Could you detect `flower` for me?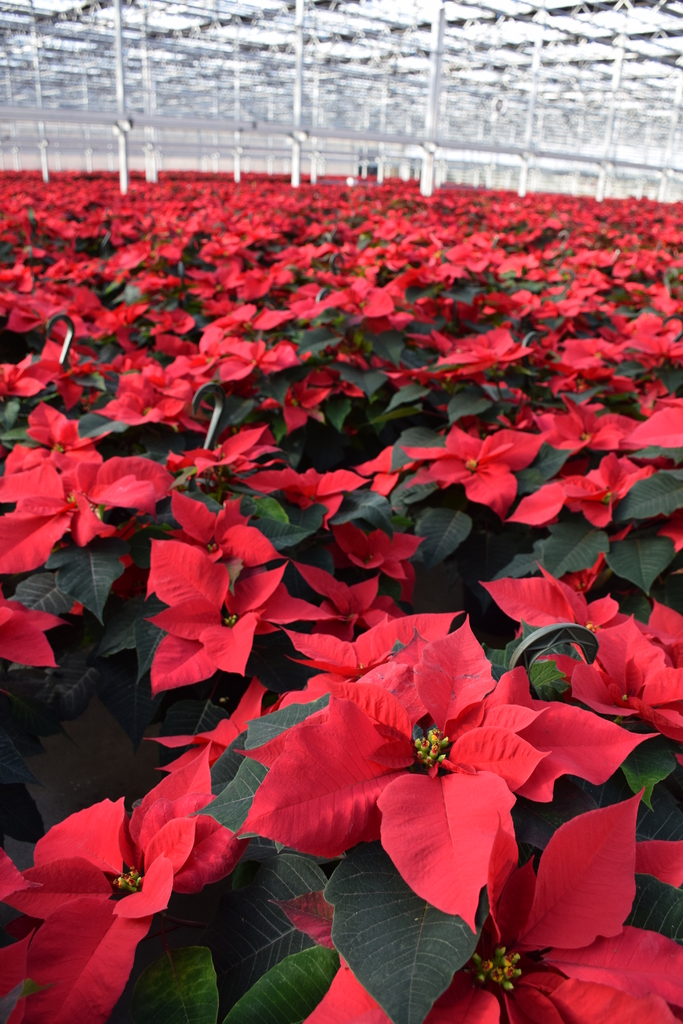
Detection result: <region>0, 740, 250, 1023</region>.
